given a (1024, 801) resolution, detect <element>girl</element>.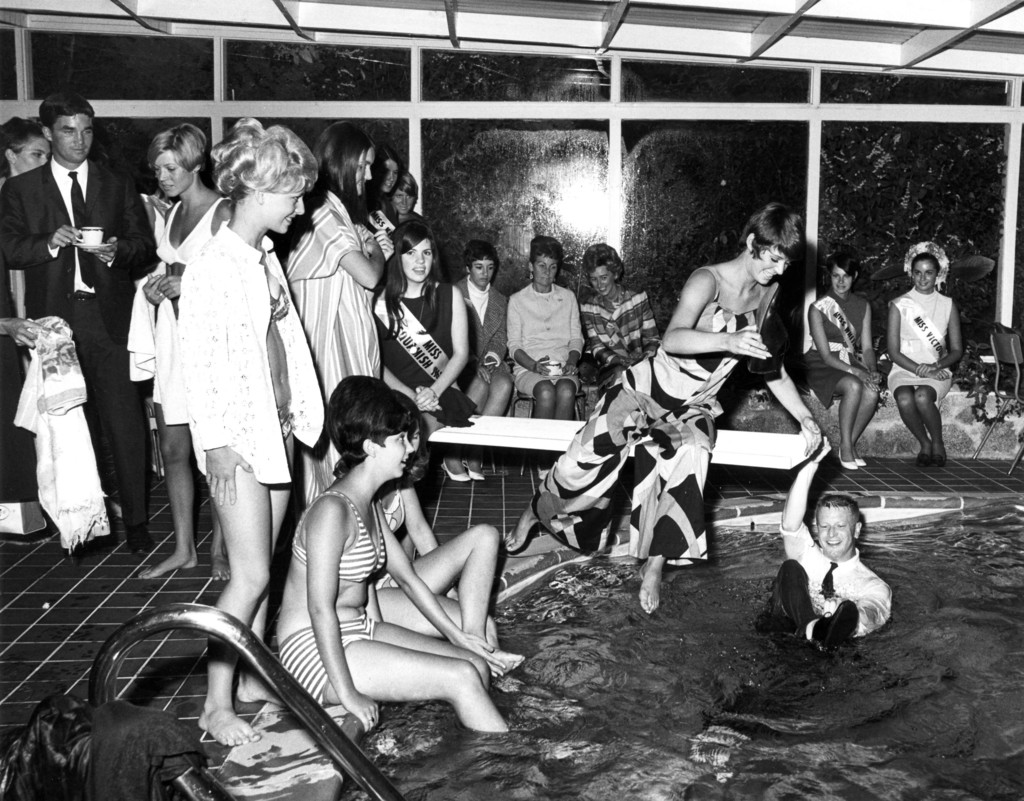
bbox(372, 405, 525, 682).
